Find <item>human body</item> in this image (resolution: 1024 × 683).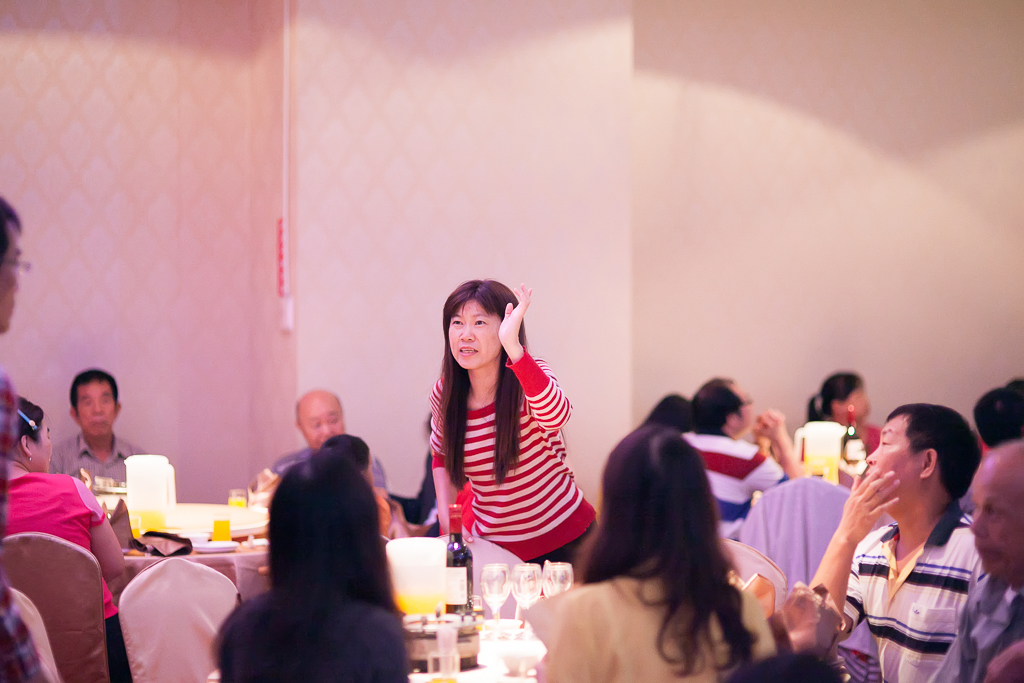
box(676, 376, 788, 526).
